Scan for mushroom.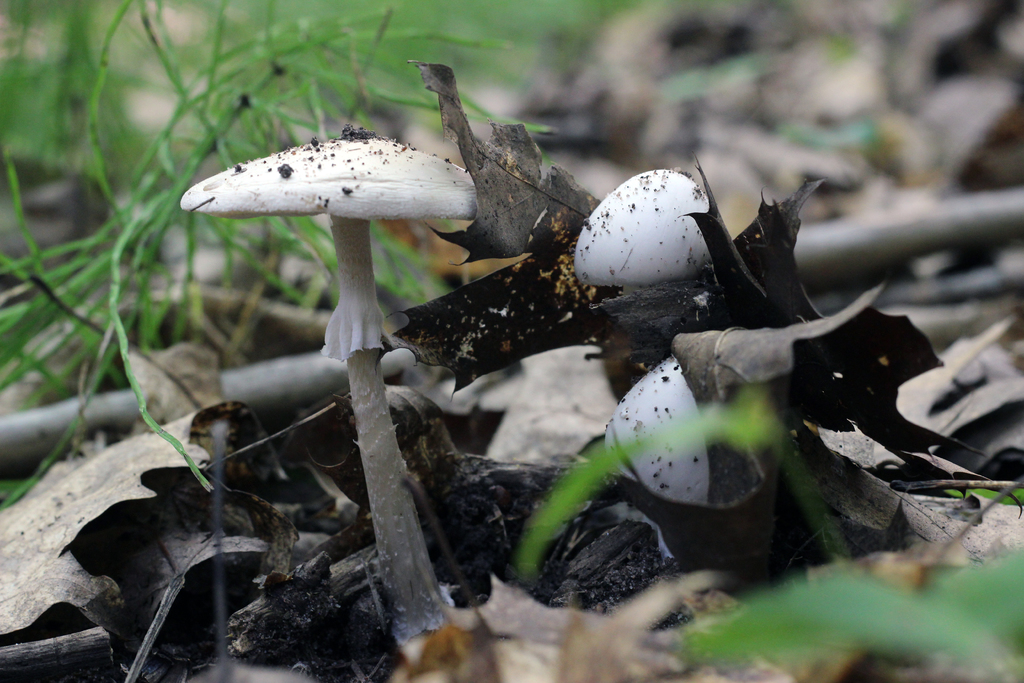
Scan result: rect(604, 359, 767, 589).
